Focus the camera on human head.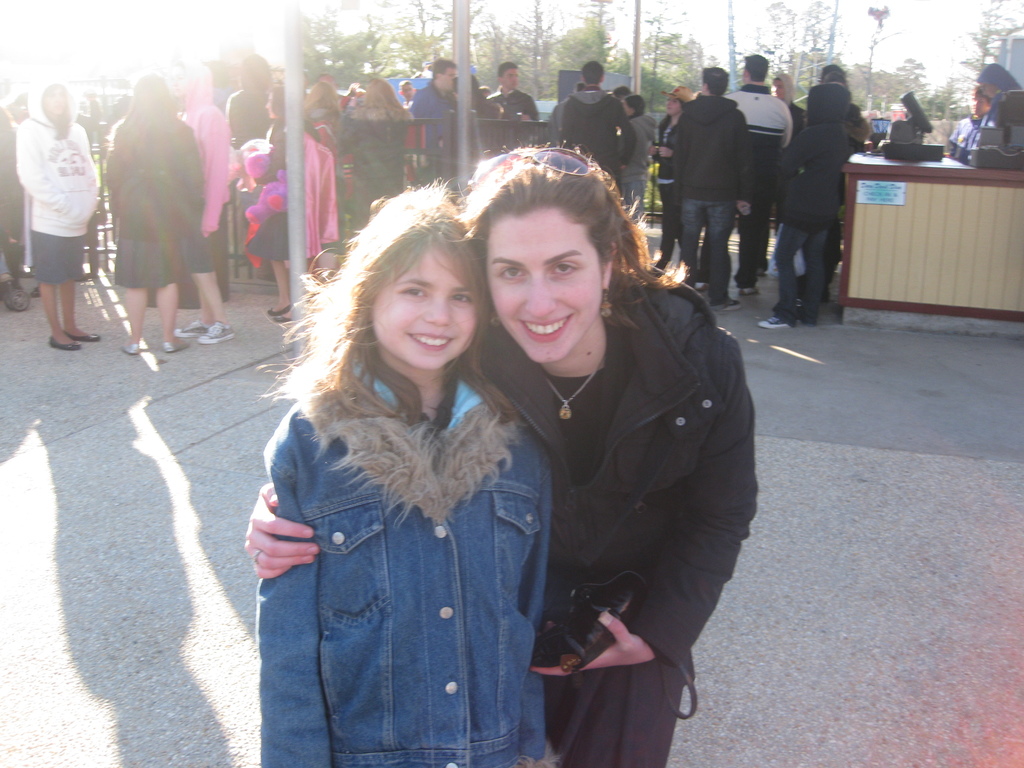
Focus region: rect(358, 77, 394, 109).
